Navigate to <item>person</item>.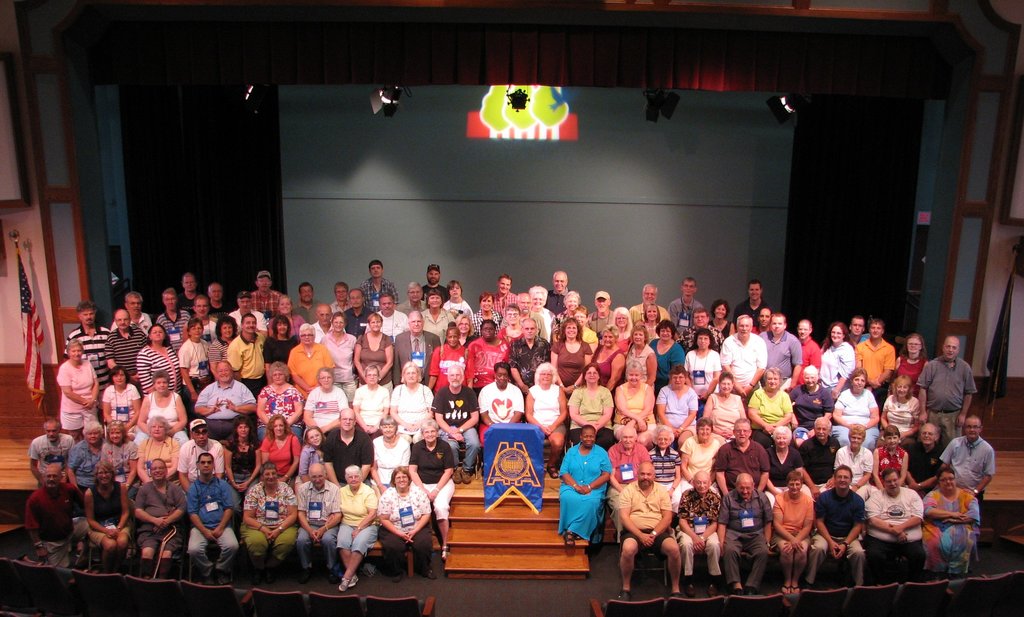
Navigation target: <bbox>370, 415, 410, 495</bbox>.
